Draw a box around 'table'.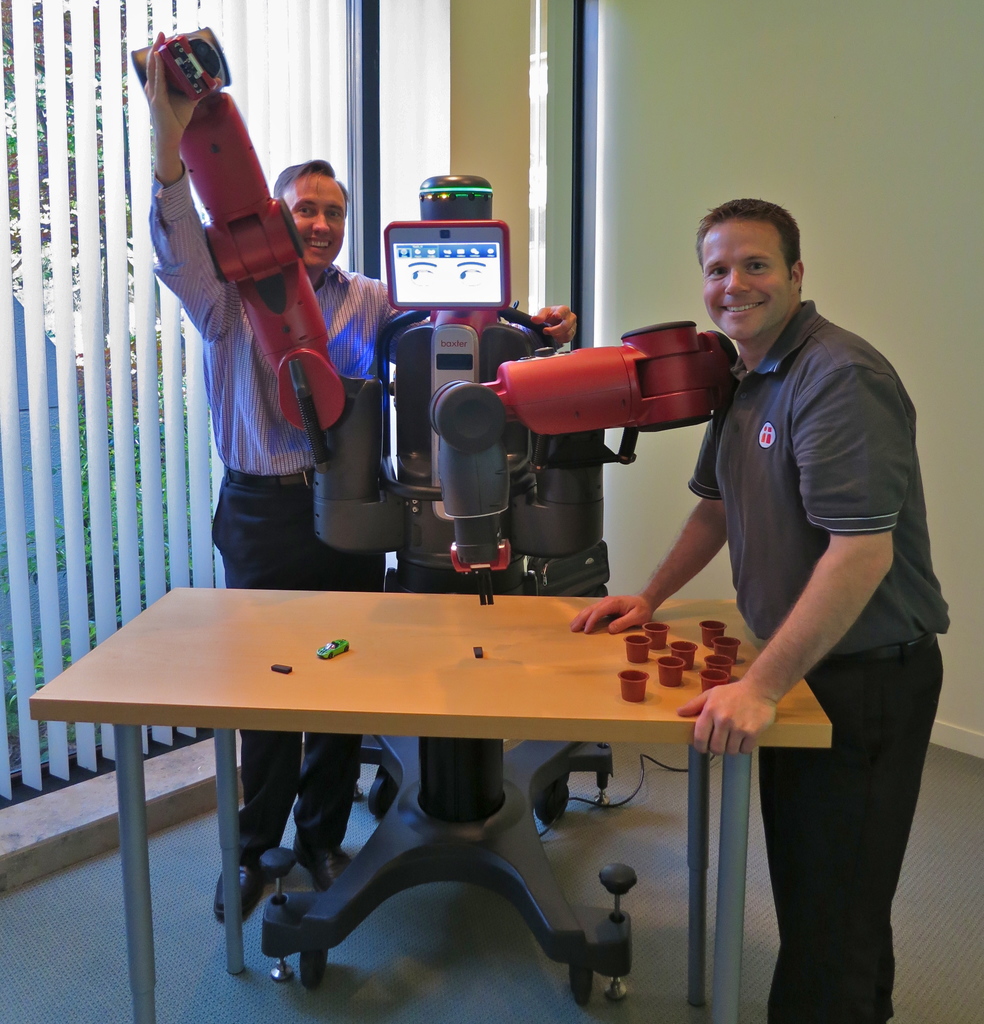
165, 494, 754, 1011.
